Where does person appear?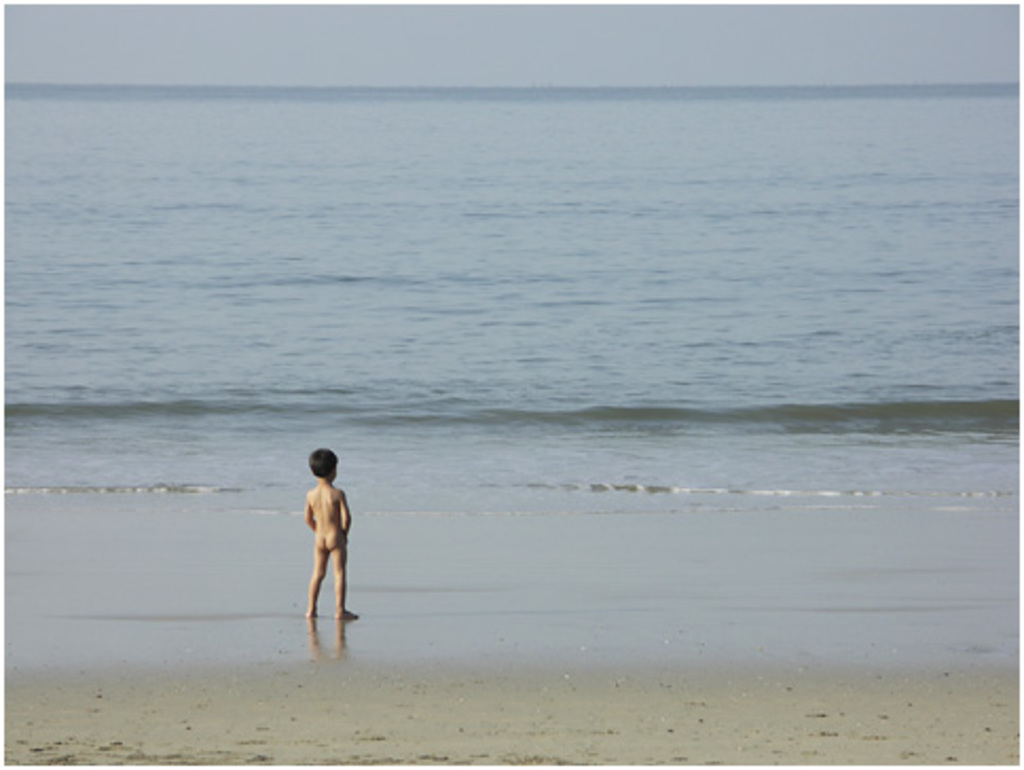
Appears at BBox(290, 444, 358, 628).
